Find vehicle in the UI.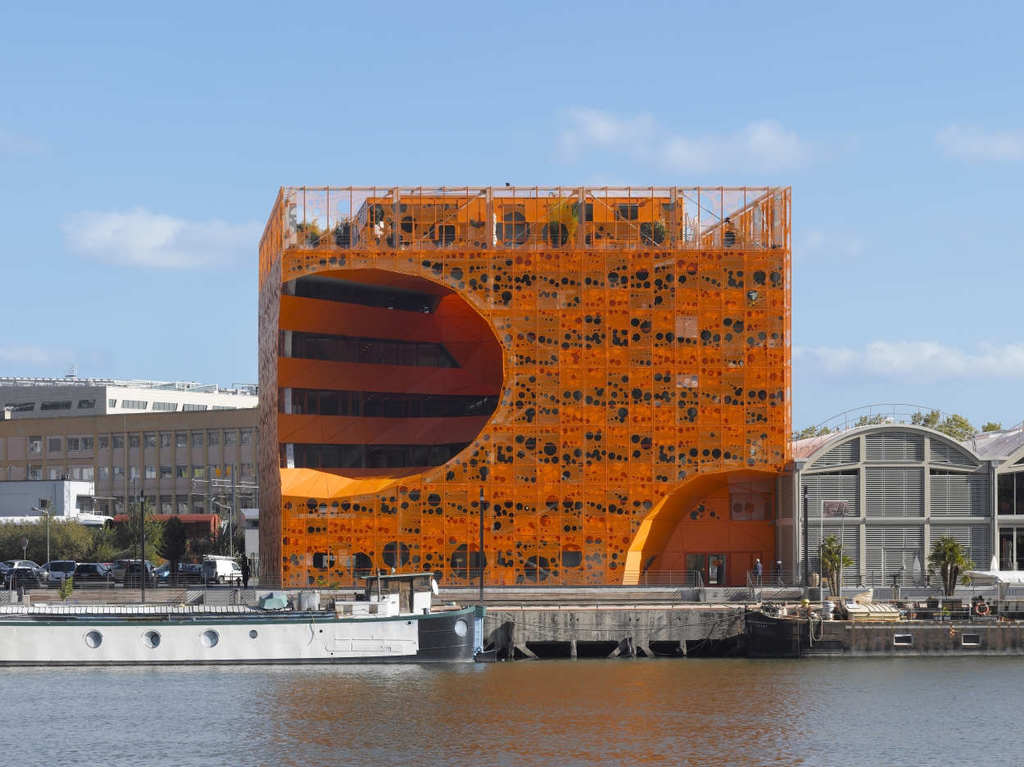
UI element at locate(75, 560, 117, 587).
